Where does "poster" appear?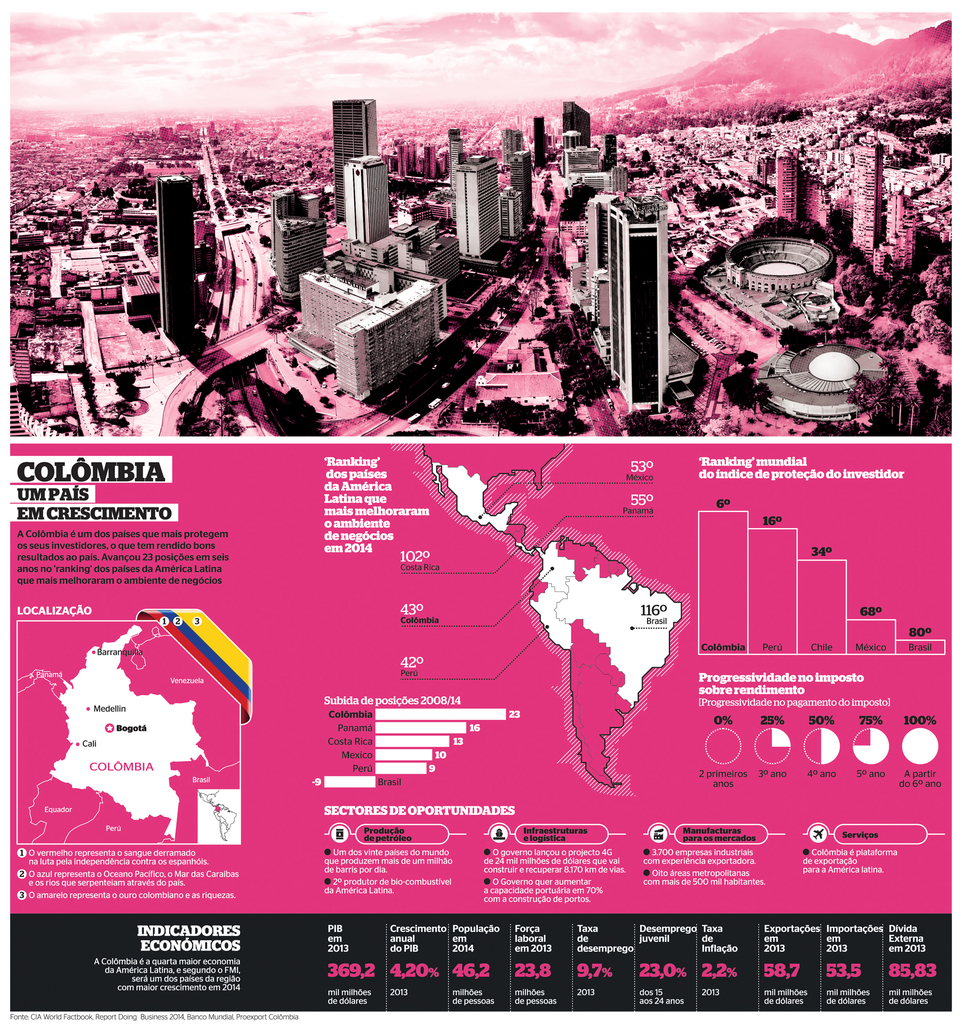
Appears at [x1=0, y1=0, x2=961, y2=1023].
